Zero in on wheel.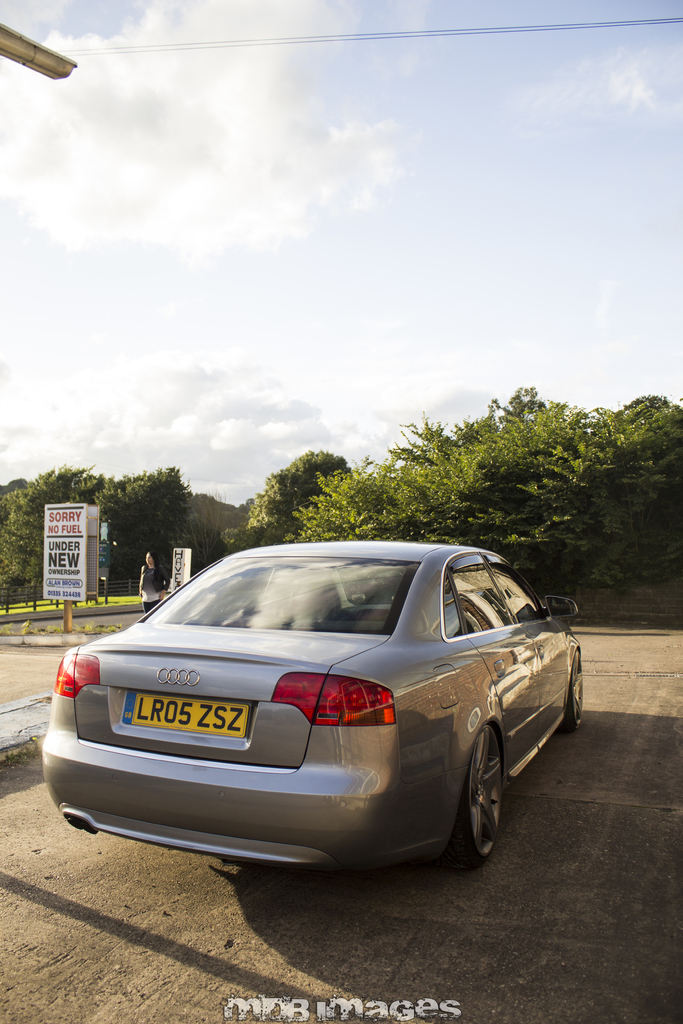
Zeroed in: (left=566, top=650, right=584, bottom=736).
